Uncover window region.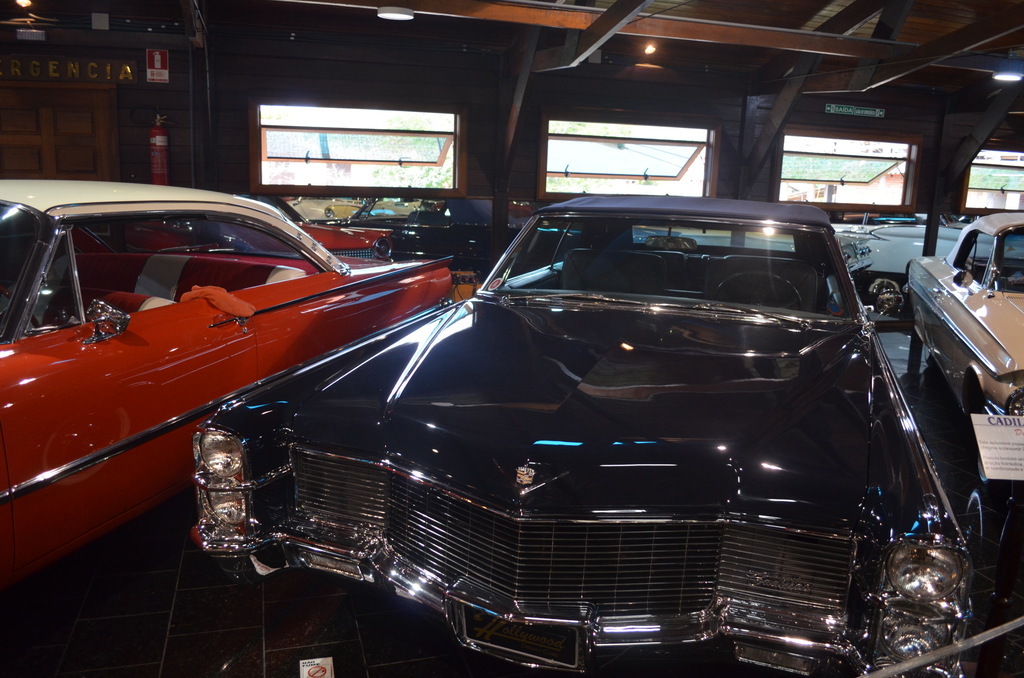
Uncovered: 540:120:719:198.
